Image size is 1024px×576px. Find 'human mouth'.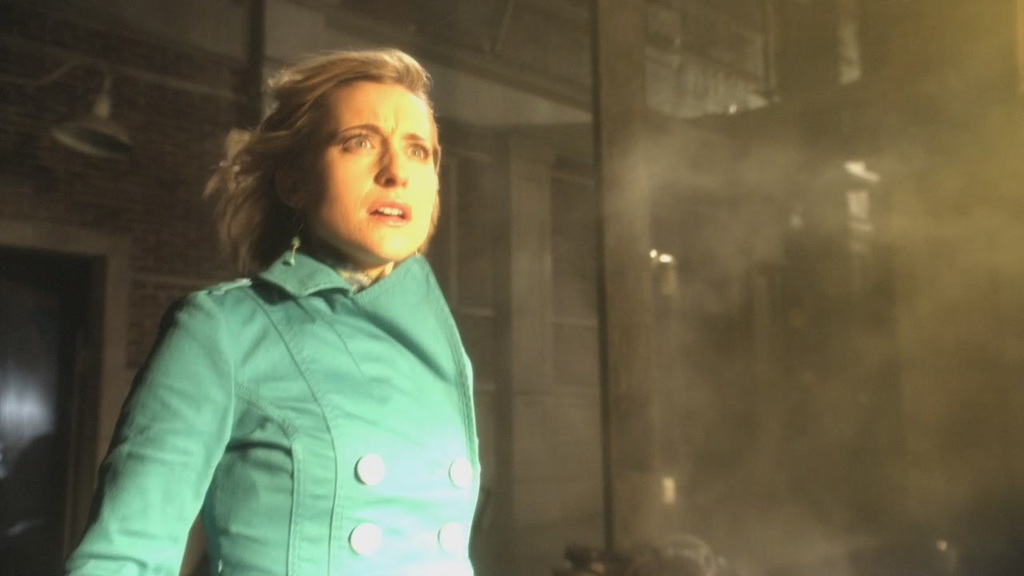
select_region(365, 194, 414, 227).
